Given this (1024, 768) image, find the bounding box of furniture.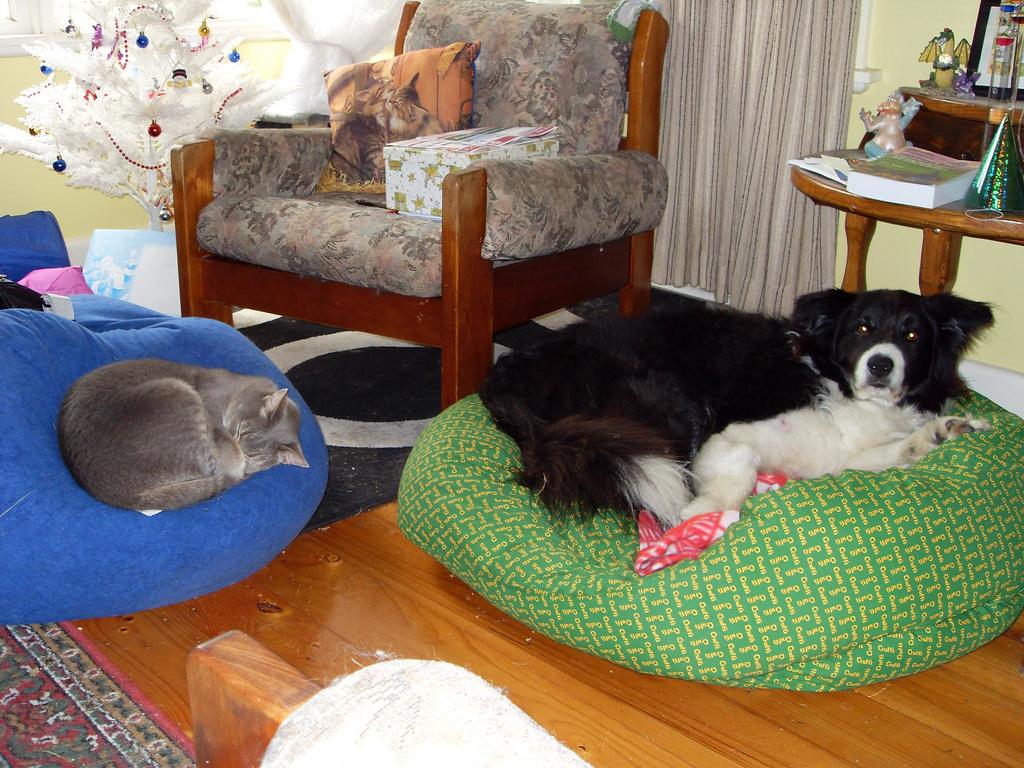
<box>172,0,671,412</box>.
